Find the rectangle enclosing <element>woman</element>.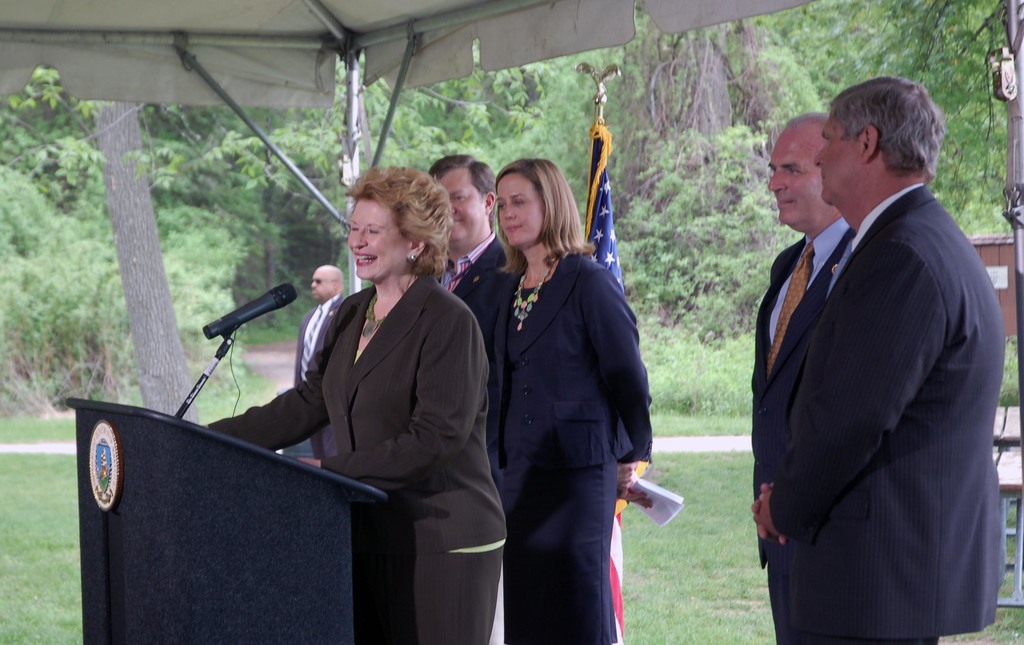
[204,165,509,644].
